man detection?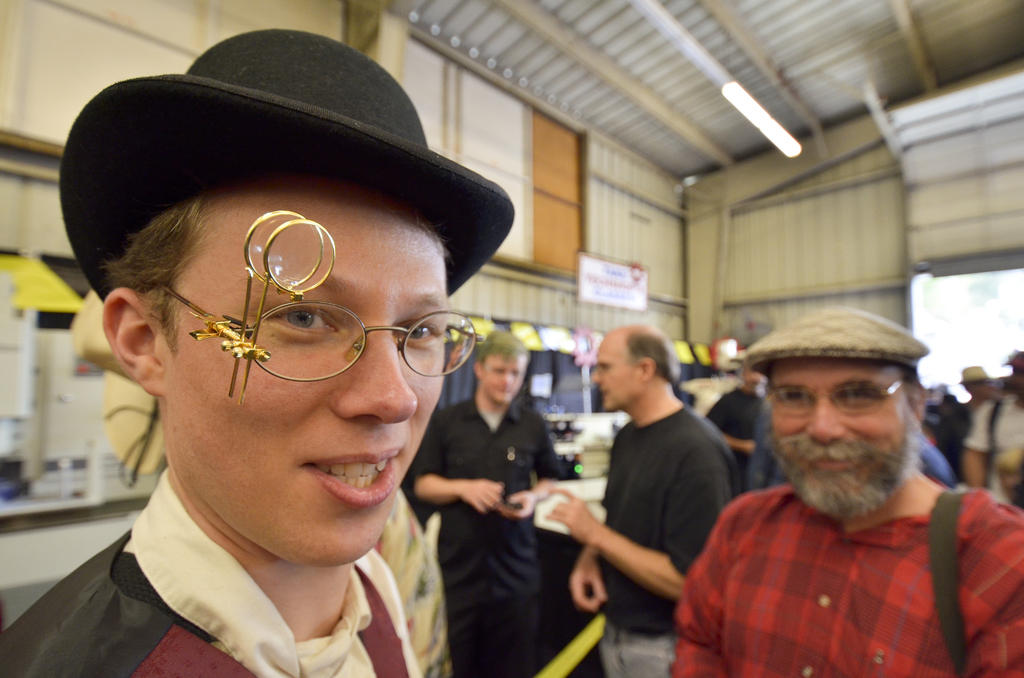
box=[0, 29, 517, 677]
